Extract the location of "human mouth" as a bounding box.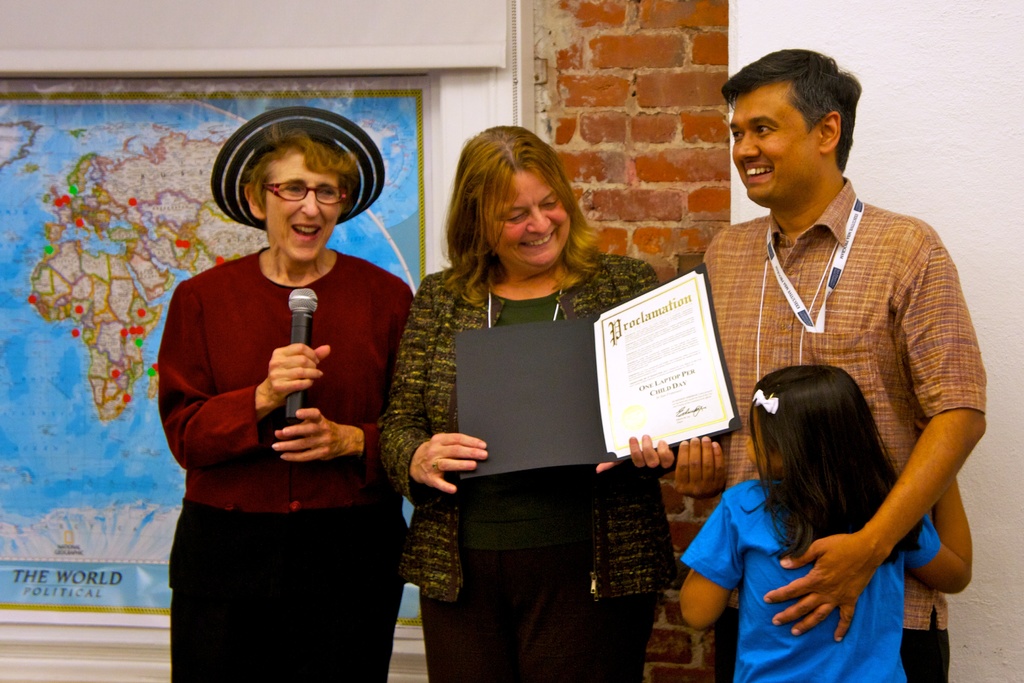
x1=293, y1=226, x2=320, y2=238.
